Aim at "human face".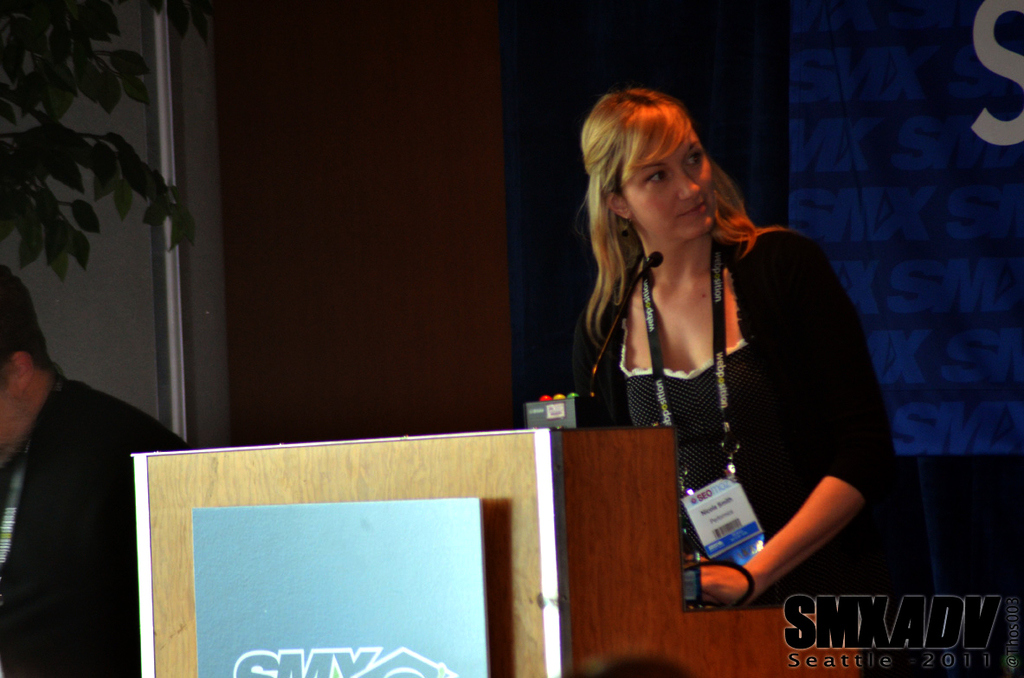
Aimed at x1=615 y1=130 x2=718 y2=240.
